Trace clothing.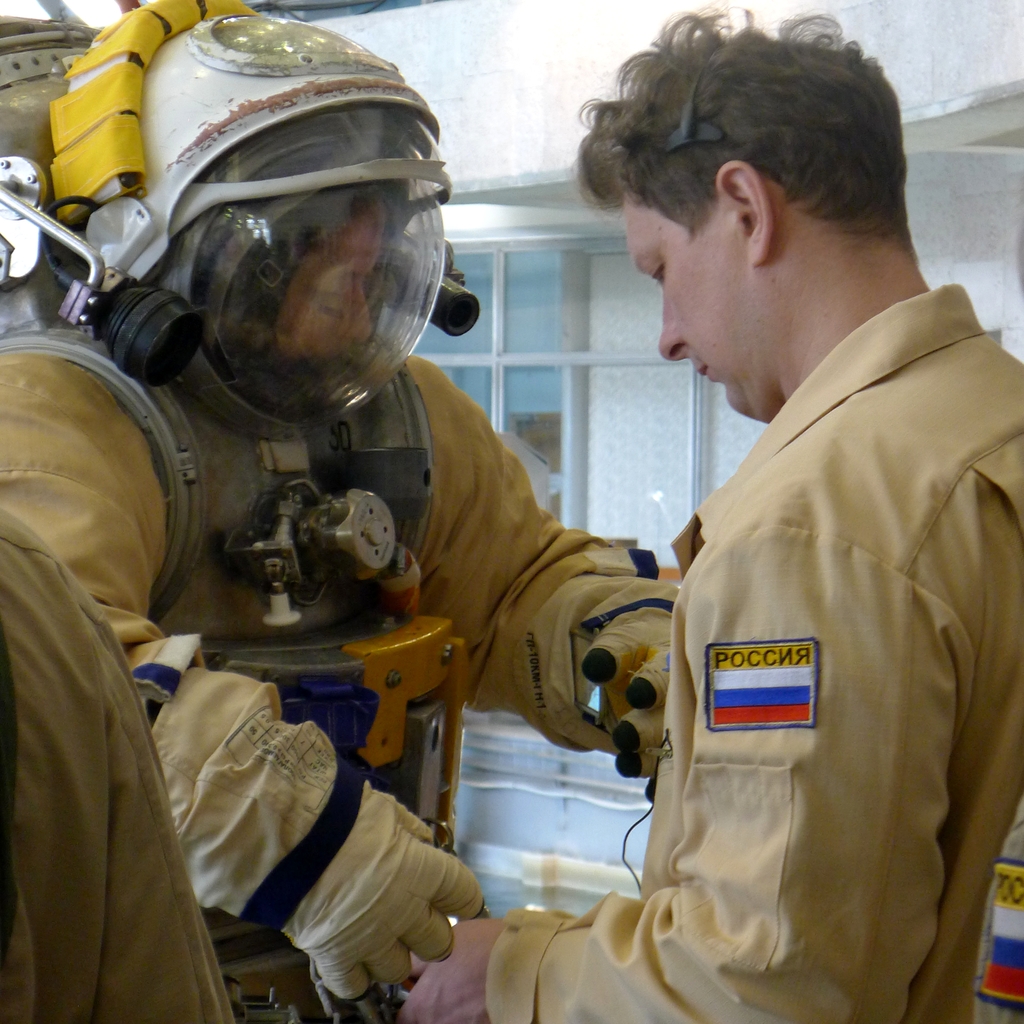
Traced to crop(0, 500, 237, 1023).
